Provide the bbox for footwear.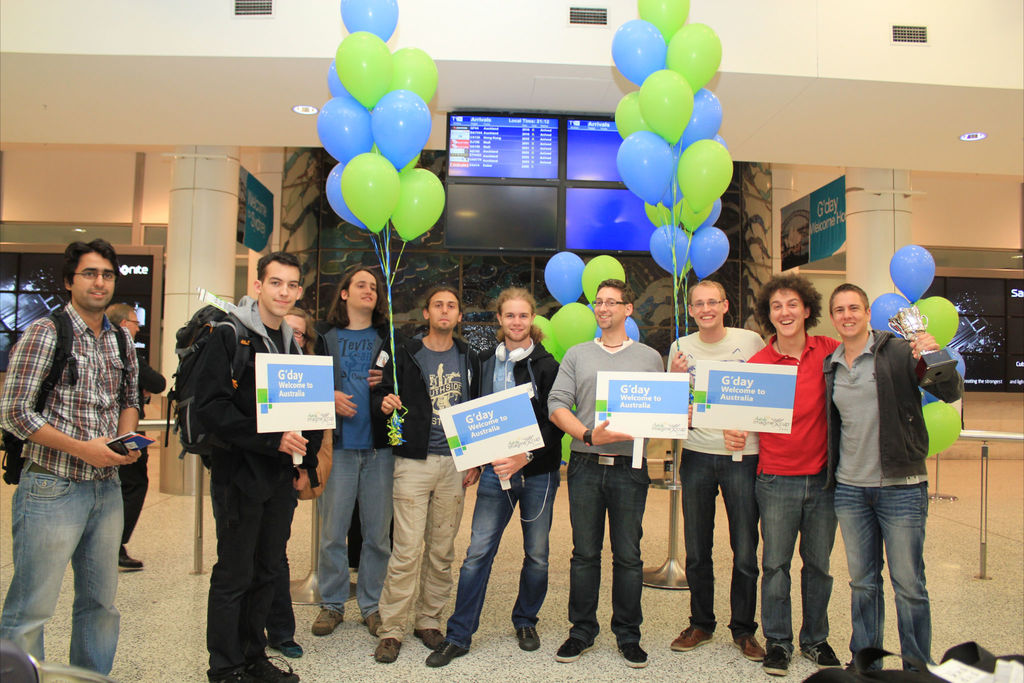
<region>369, 638, 401, 671</region>.
